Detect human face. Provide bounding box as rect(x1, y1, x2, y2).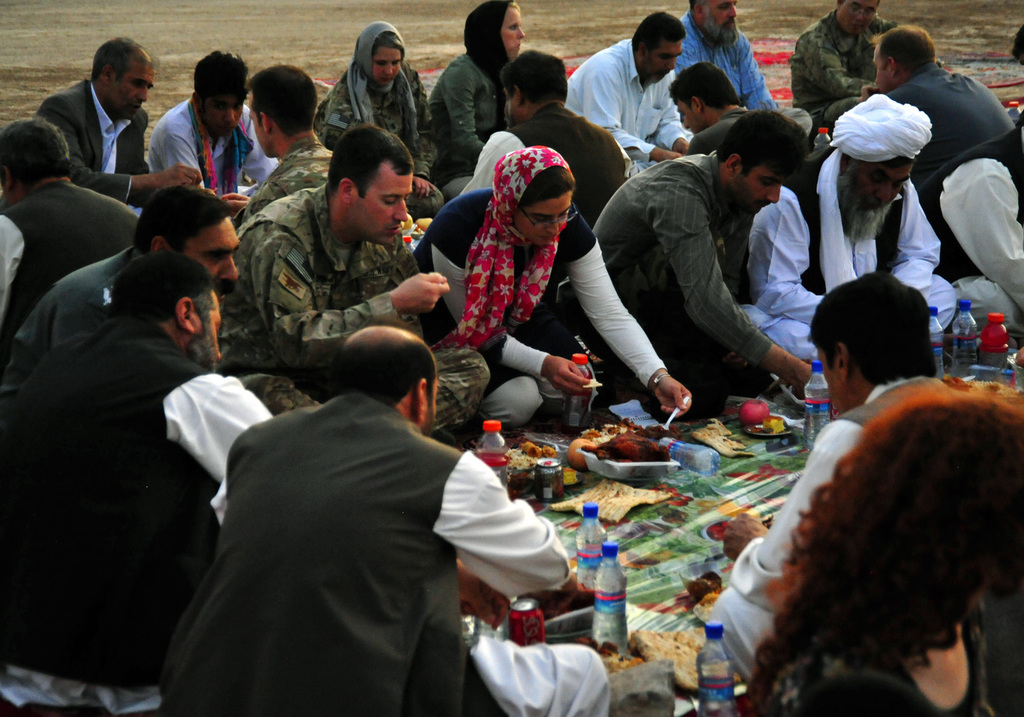
rect(496, 1, 531, 61).
